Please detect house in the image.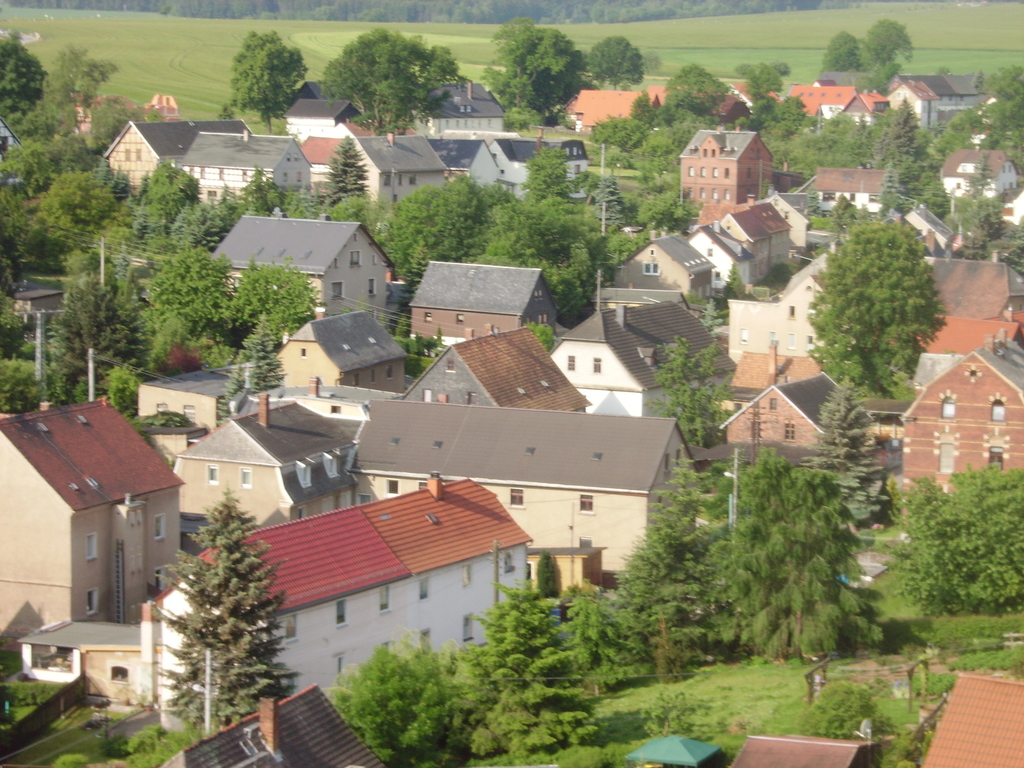
detection(166, 461, 558, 693).
